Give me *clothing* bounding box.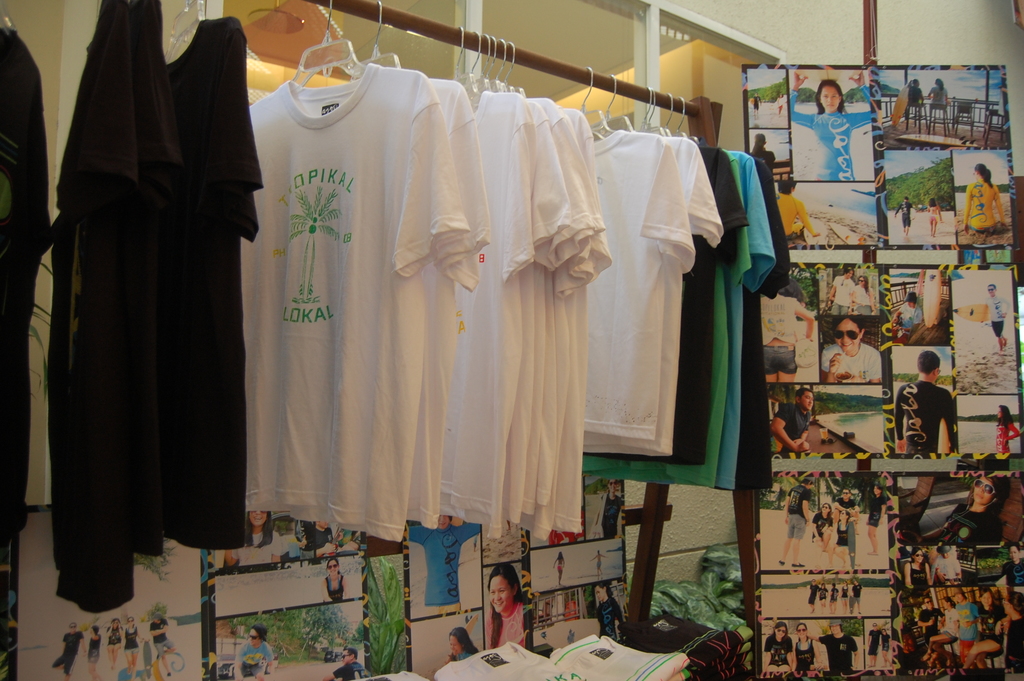
<bbox>821, 340, 876, 380</bbox>.
